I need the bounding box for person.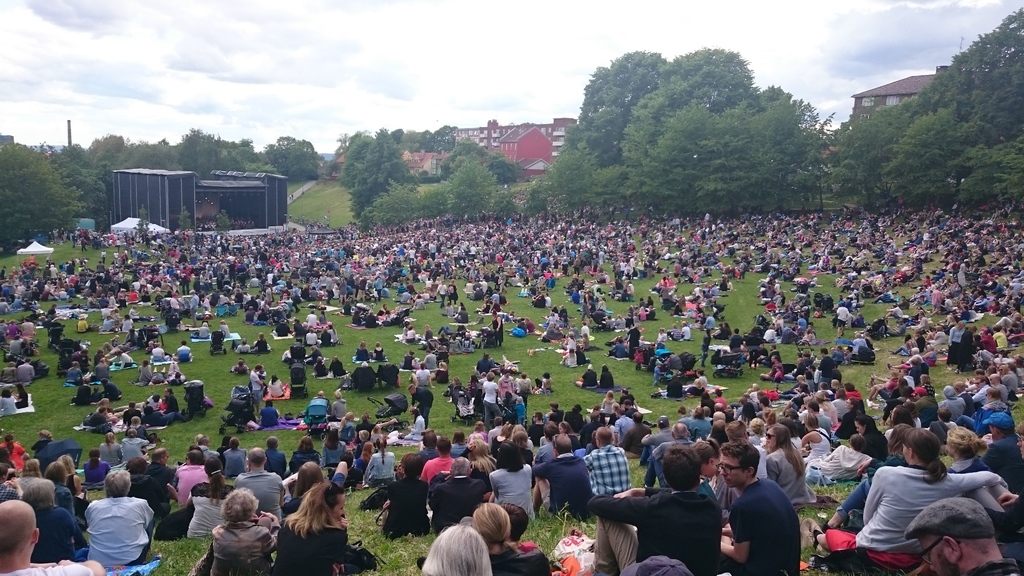
Here it is: bbox(330, 391, 344, 419).
